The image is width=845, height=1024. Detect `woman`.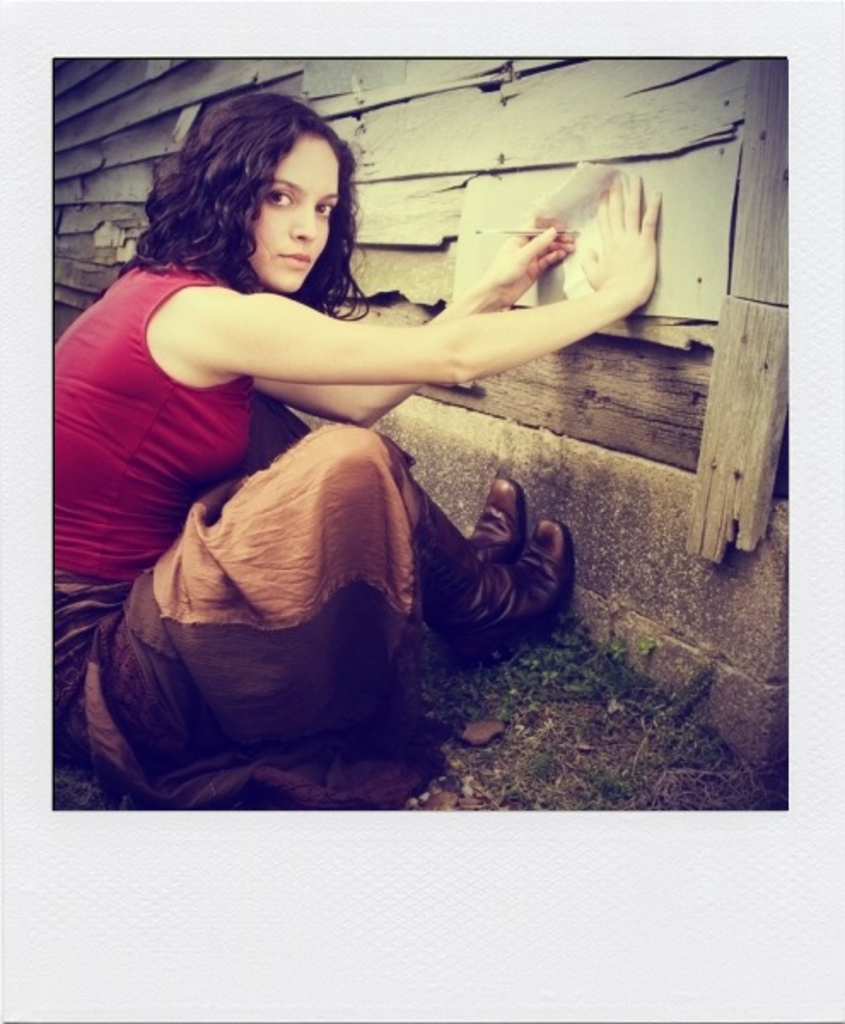
Detection: [53, 90, 657, 809].
